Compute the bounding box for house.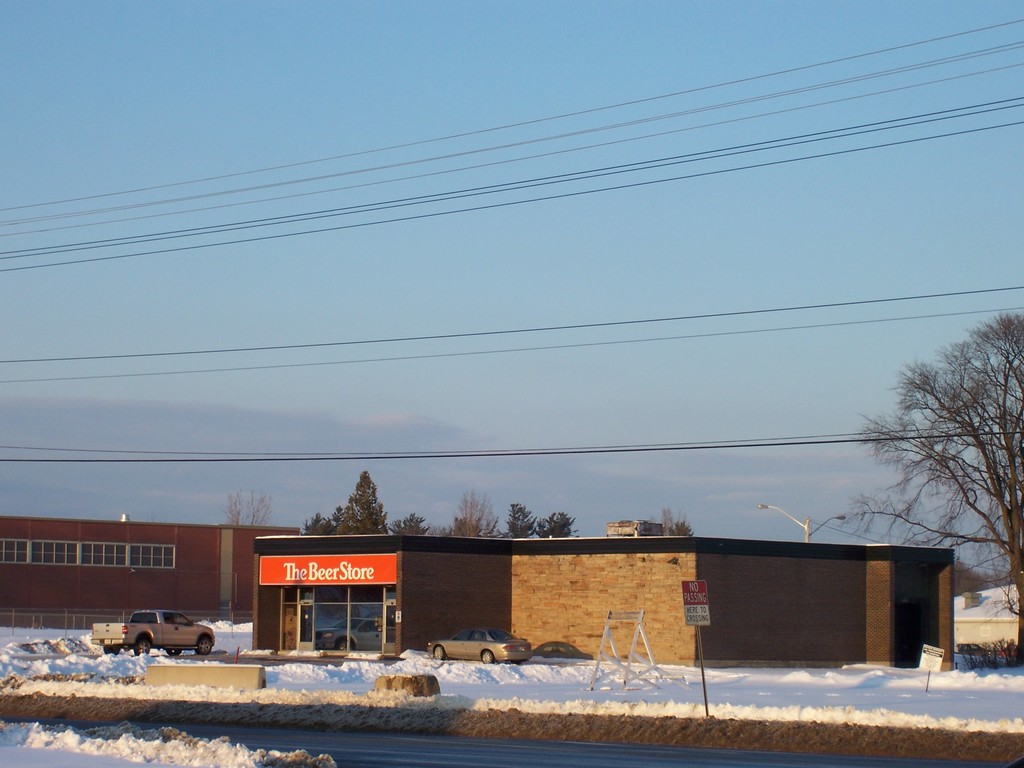
[x1=522, y1=524, x2=853, y2=680].
